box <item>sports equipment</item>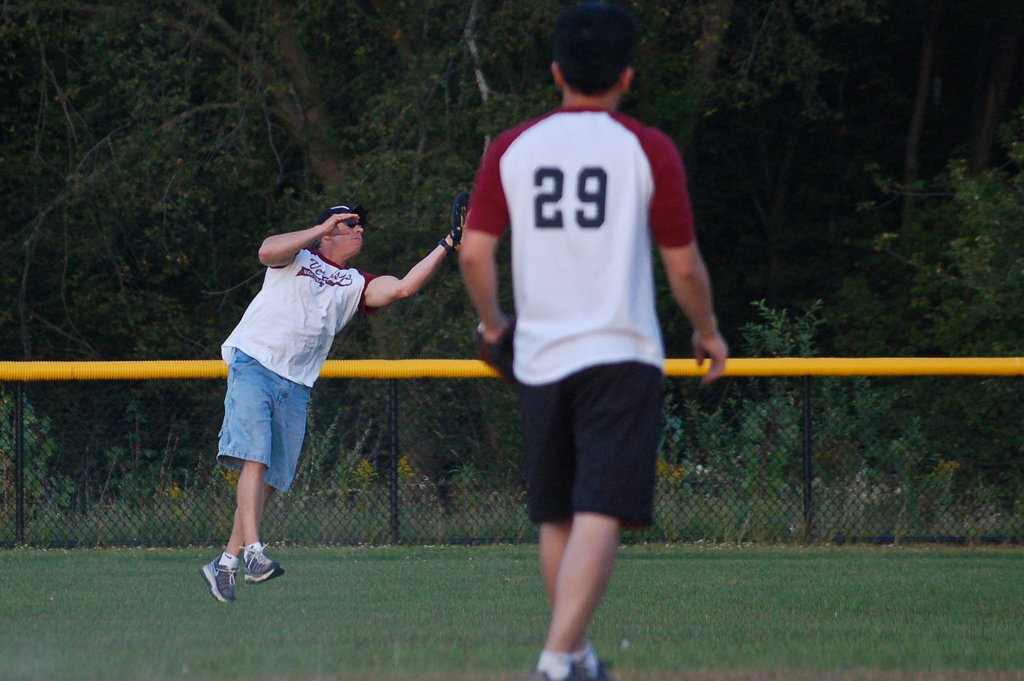
l=472, t=324, r=518, b=390
